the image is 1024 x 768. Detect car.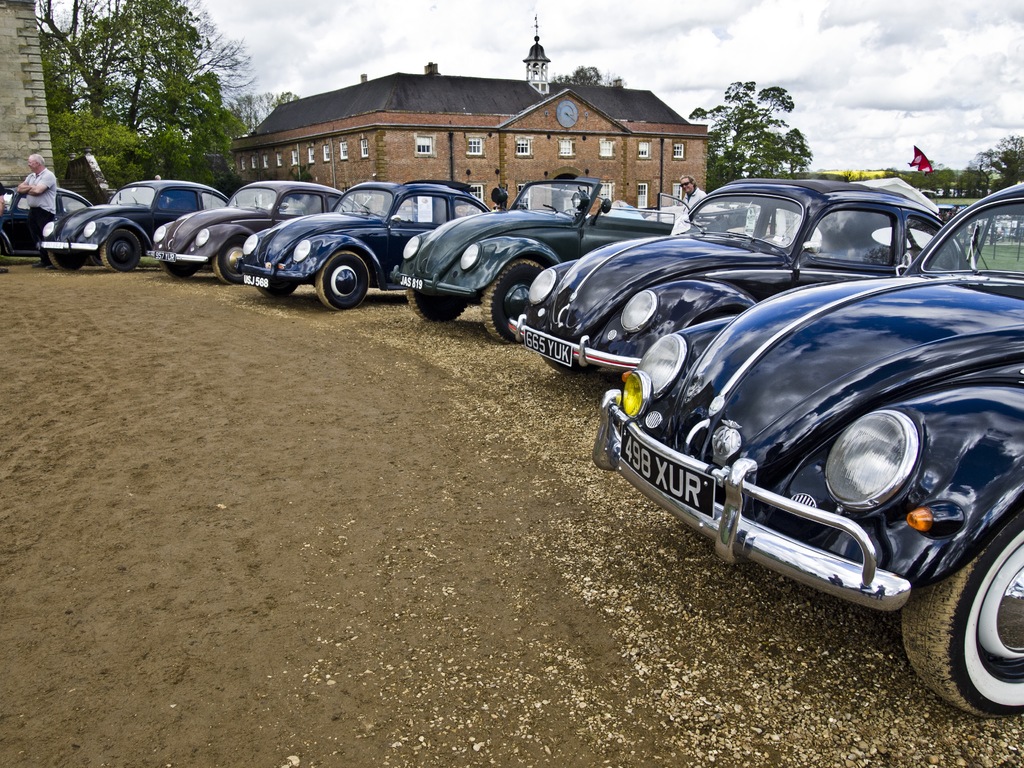
Detection: 385:172:748:352.
